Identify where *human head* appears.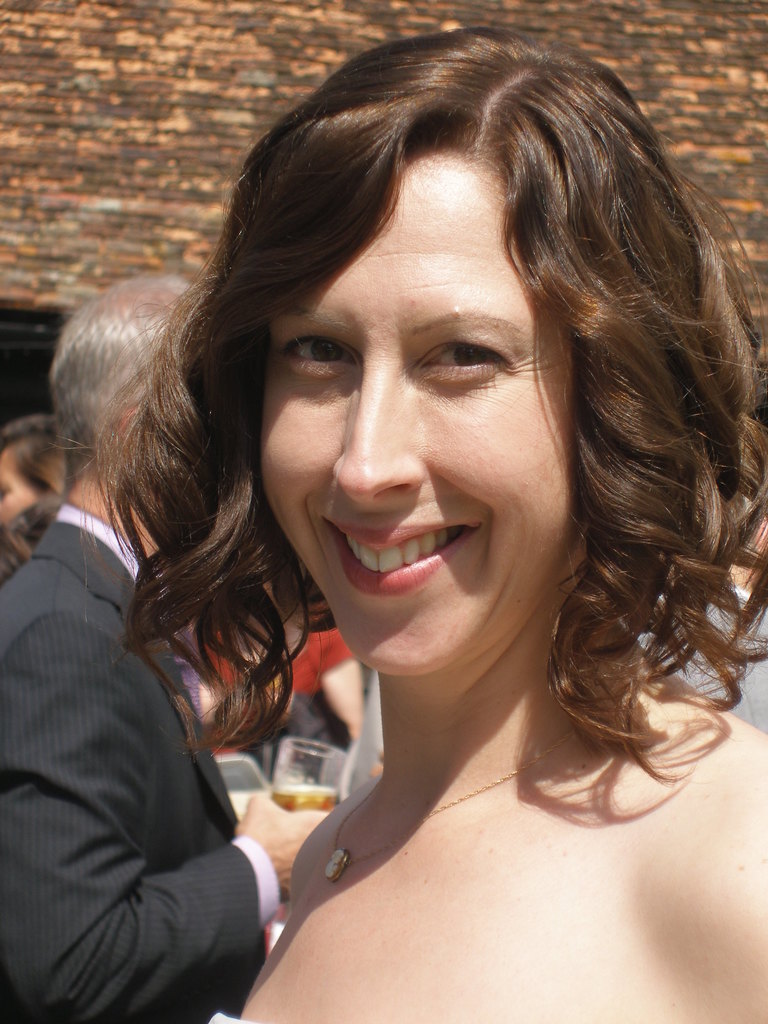
Appears at (x1=82, y1=17, x2=767, y2=687).
